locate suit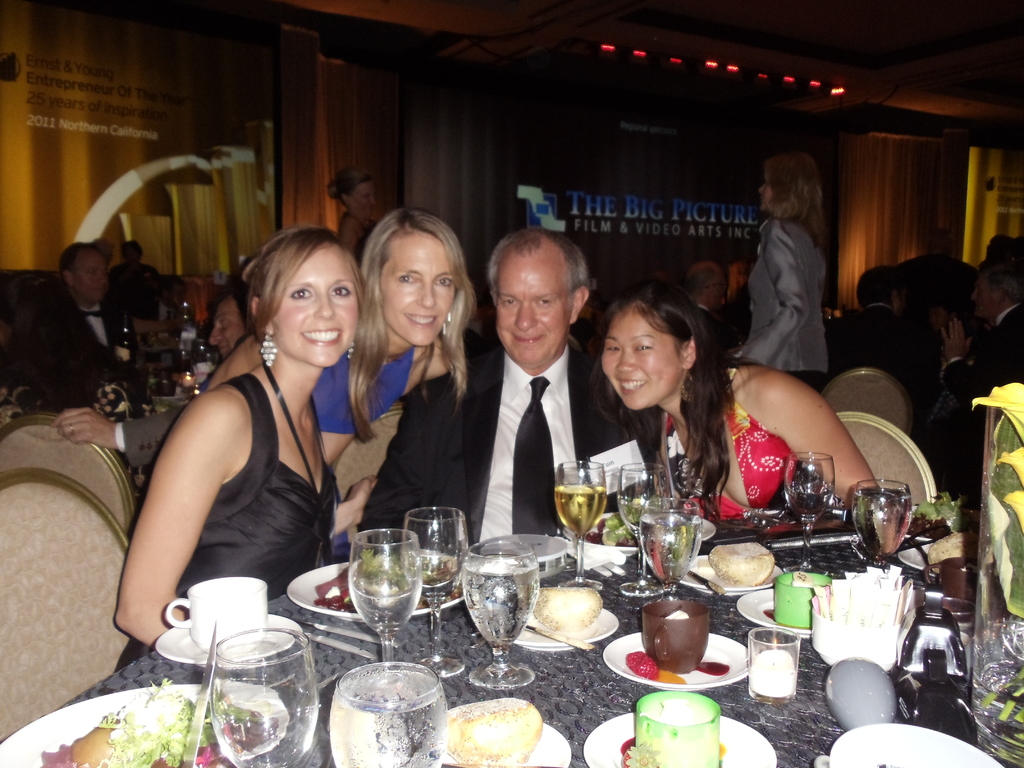
(112,399,198,474)
